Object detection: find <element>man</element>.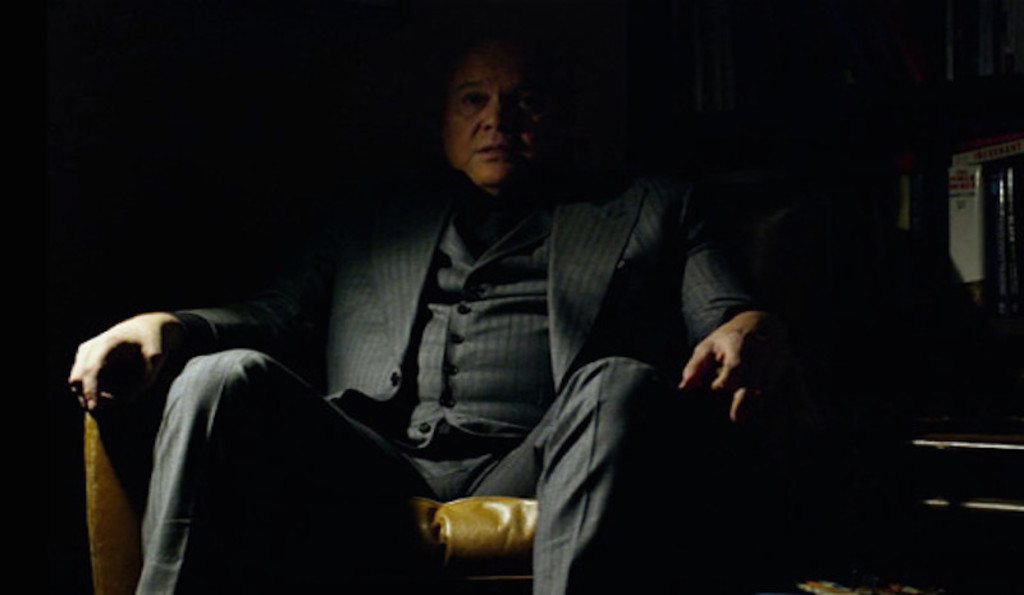
(x1=70, y1=40, x2=767, y2=594).
